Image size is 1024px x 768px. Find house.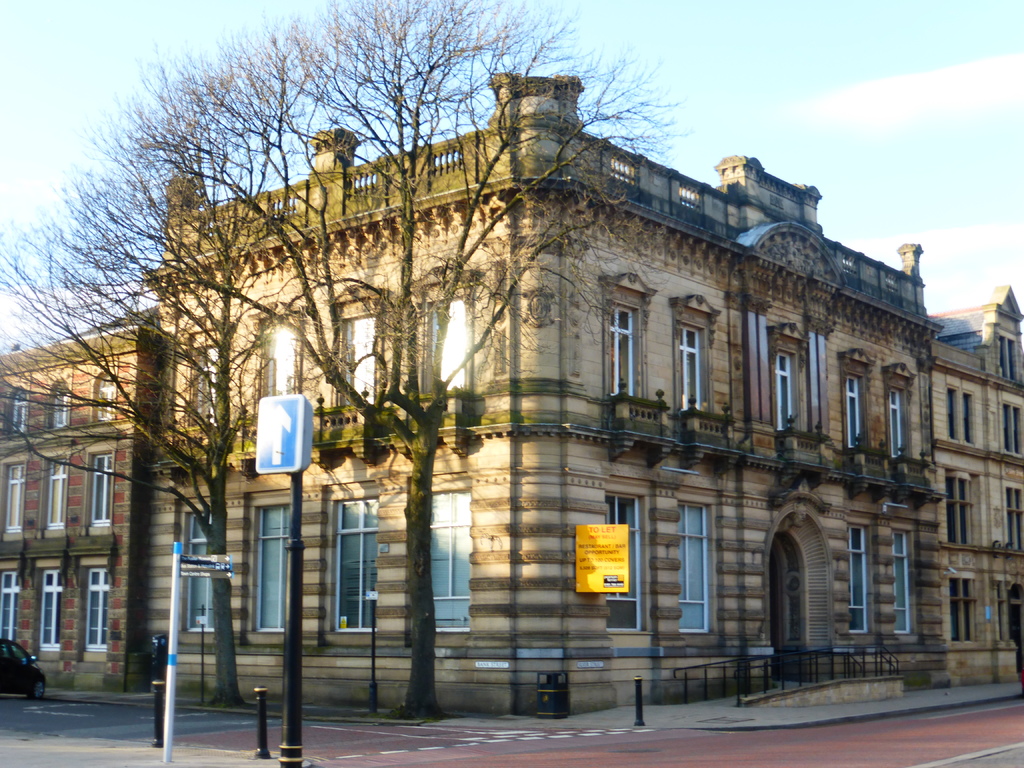
locate(0, 322, 149, 695).
